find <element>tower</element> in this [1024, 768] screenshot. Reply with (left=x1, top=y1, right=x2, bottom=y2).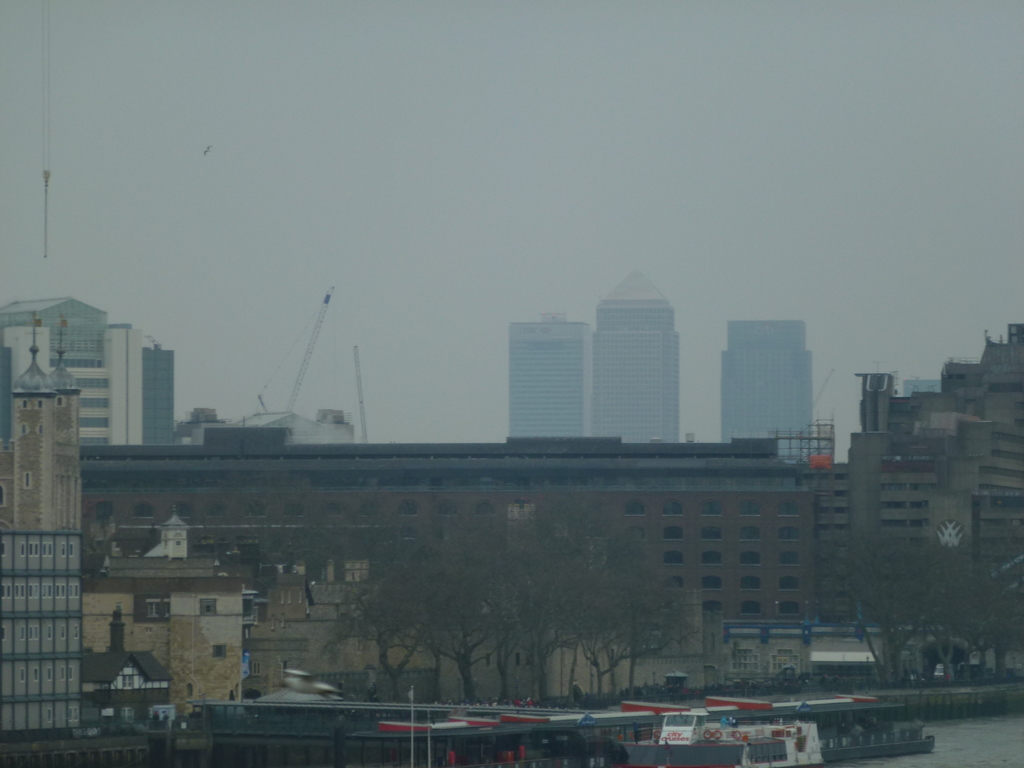
(left=3, top=294, right=117, bottom=444).
